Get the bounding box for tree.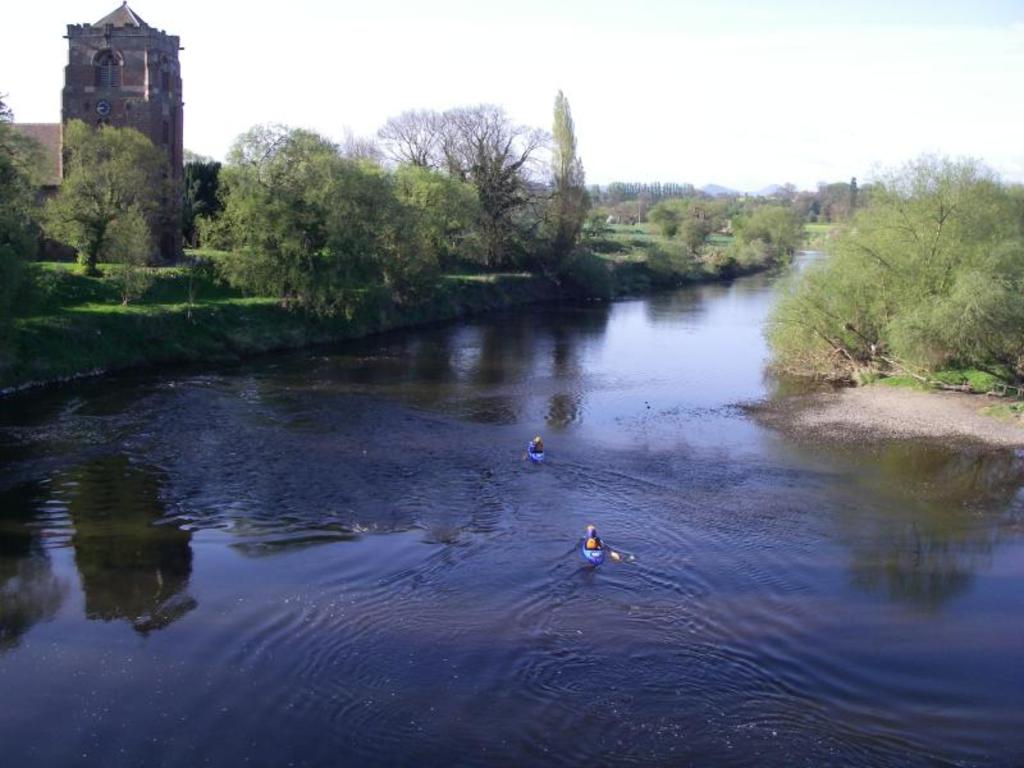
0 97 59 351.
